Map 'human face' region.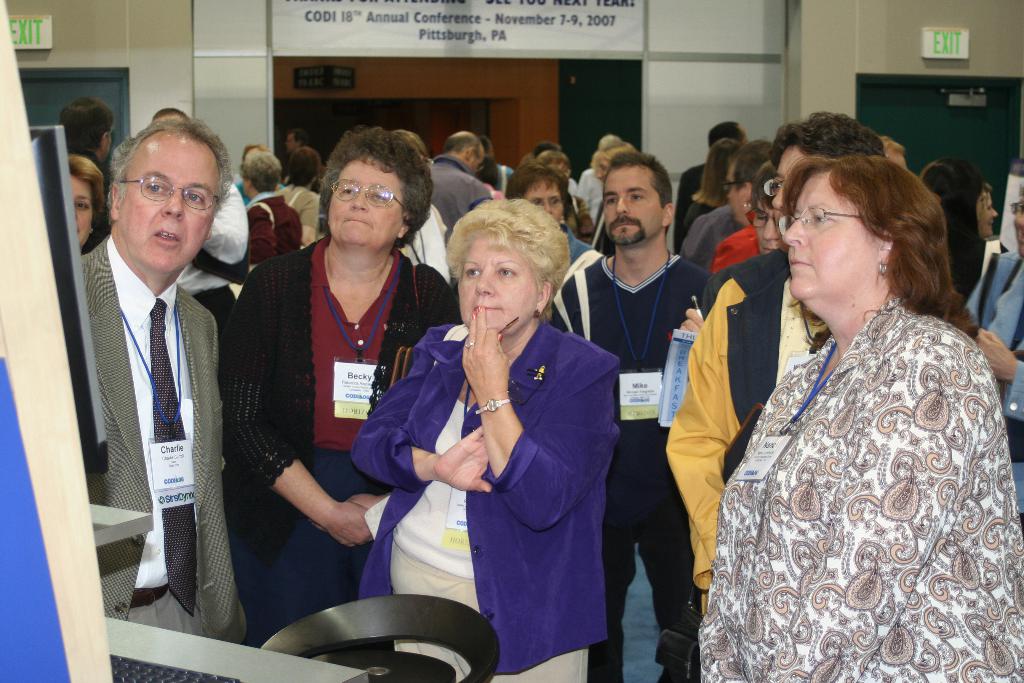
Mapped to 765,152,806,211.
